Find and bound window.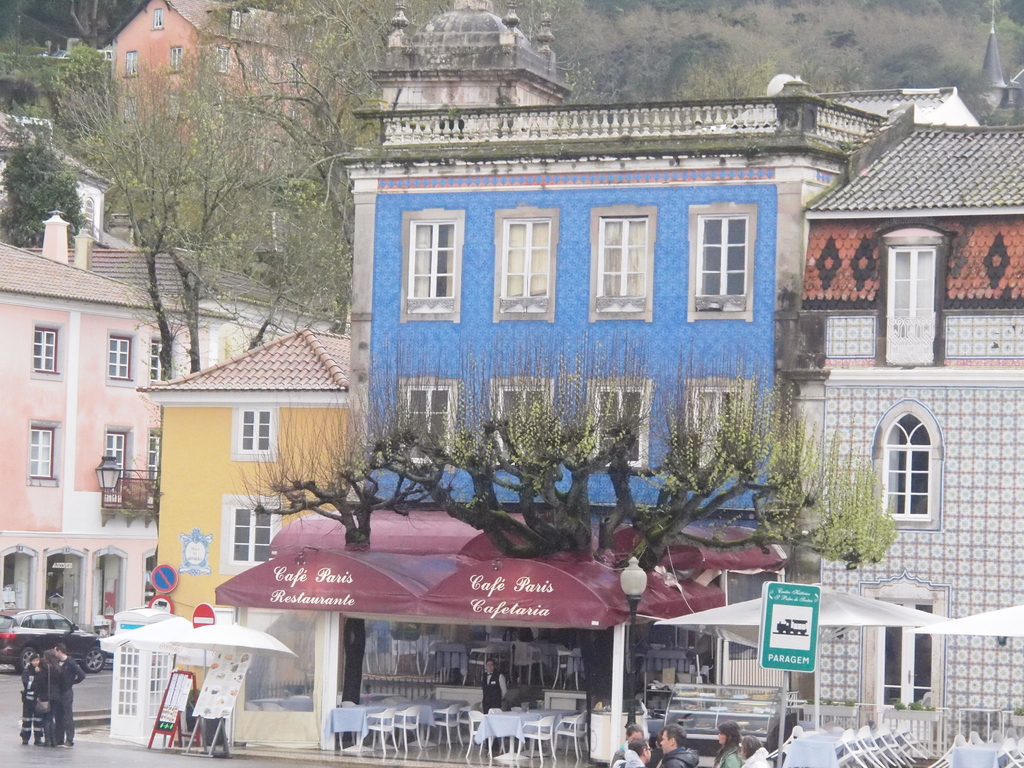
Bound: region(222, 495, 282, 572).
